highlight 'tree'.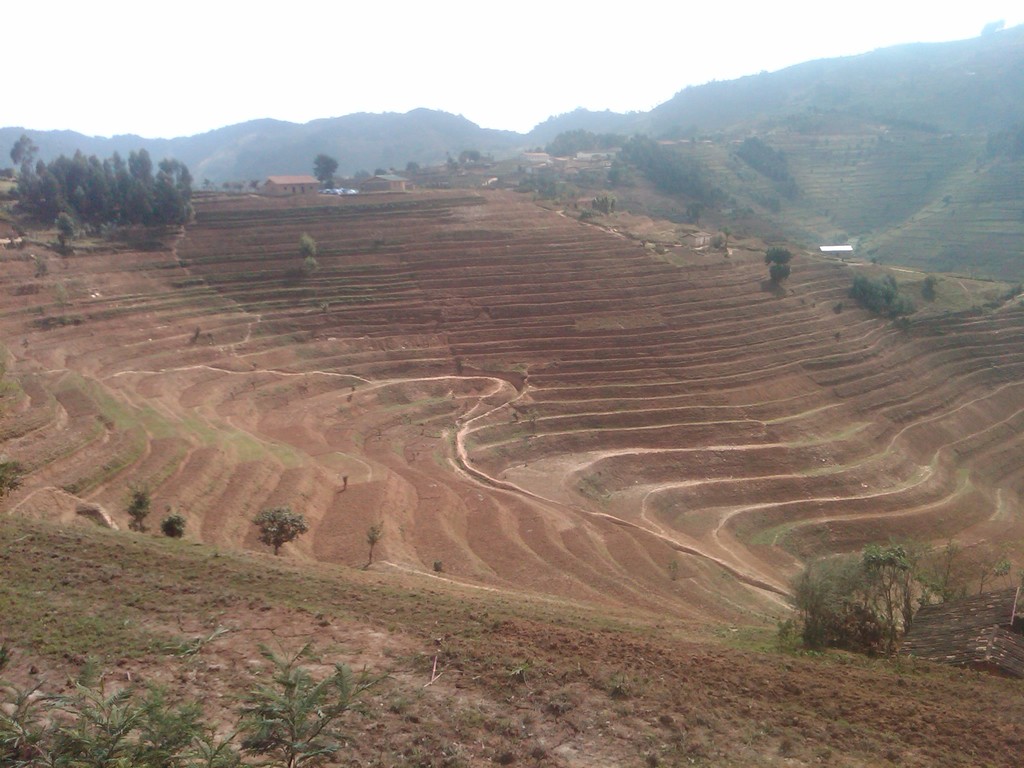
Highlighted region: bbox(758, 243, 790, 266).
